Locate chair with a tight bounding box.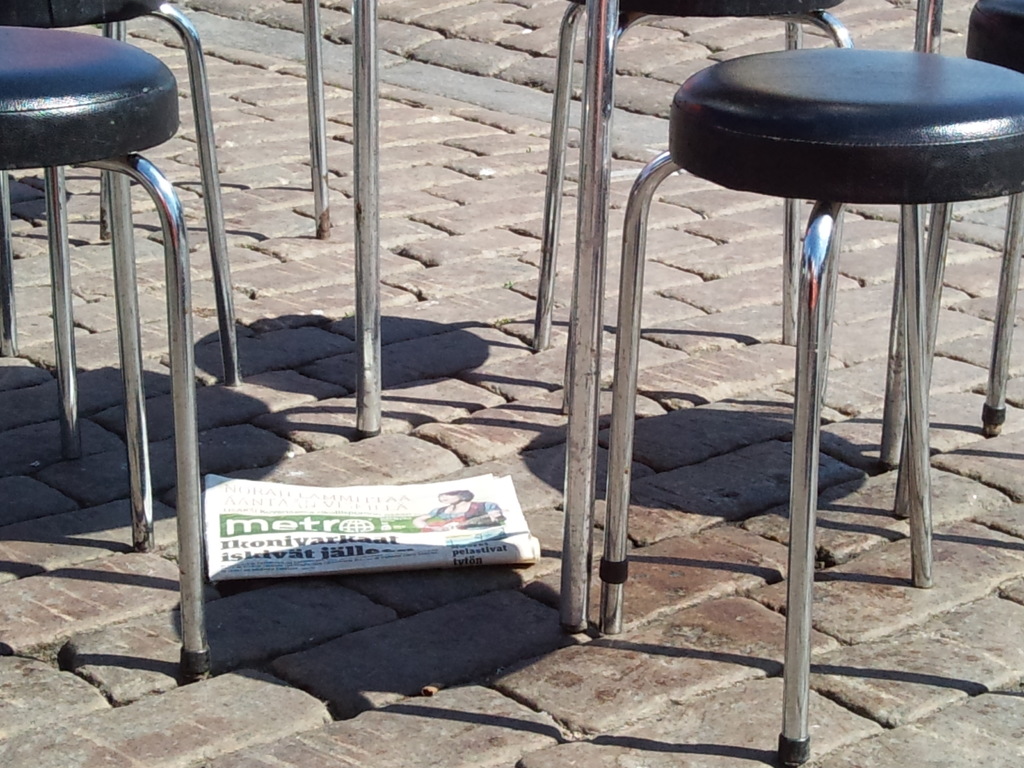
box(498, 0, 1023, 678).
